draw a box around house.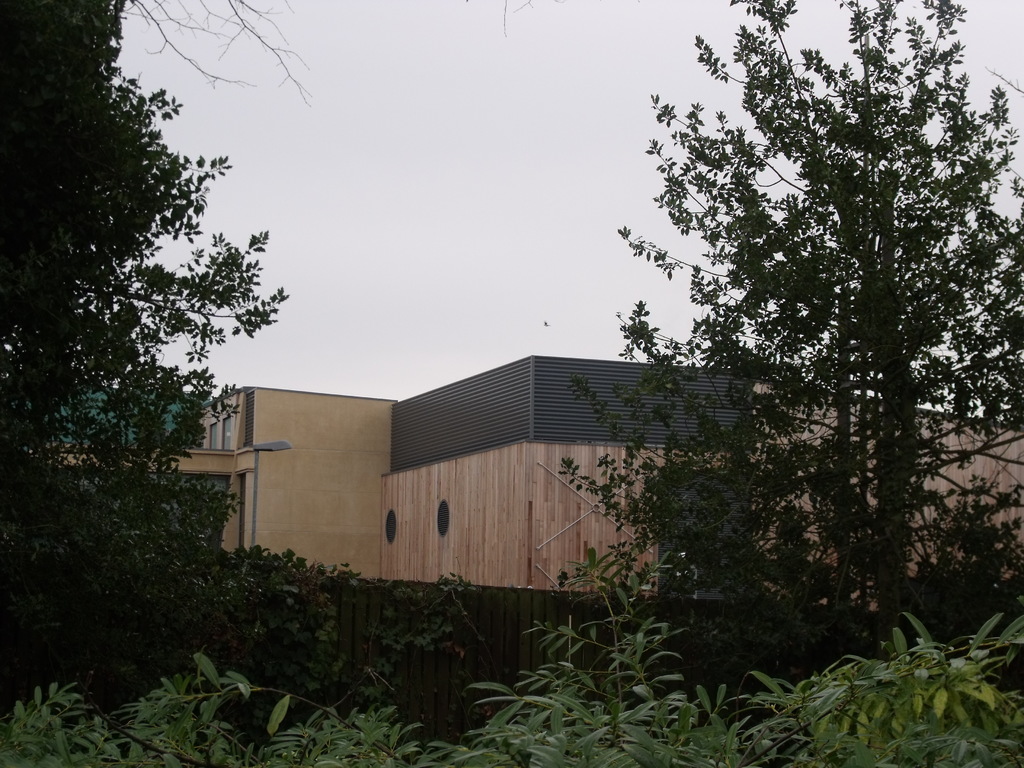
locate(391, 346, 1023, 607).
